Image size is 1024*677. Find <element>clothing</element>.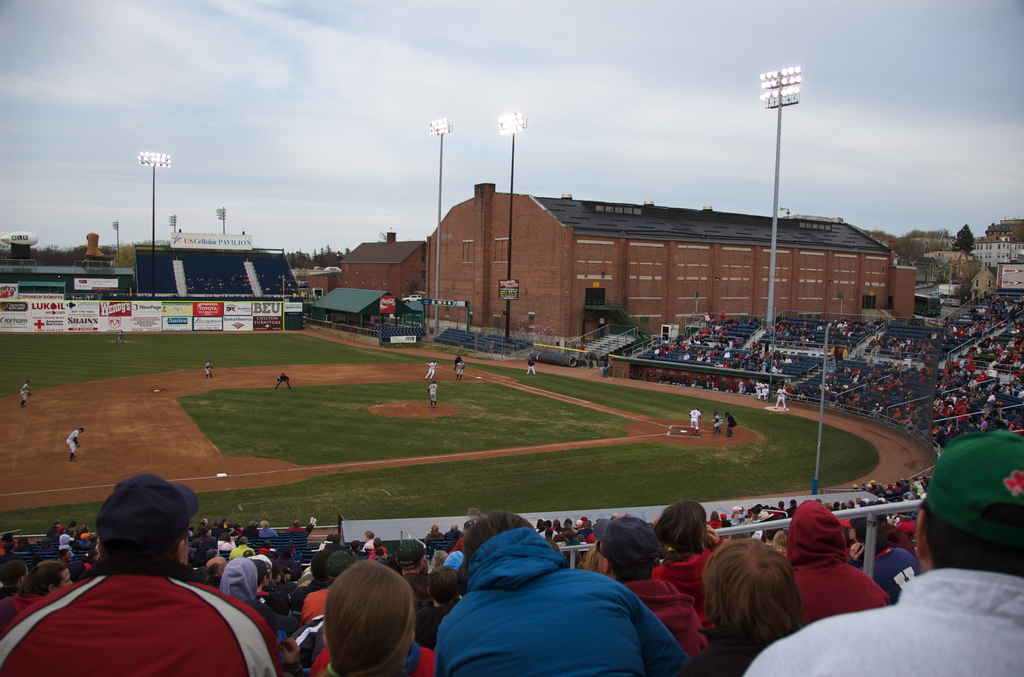
rect(428, 531, 445, 550).
